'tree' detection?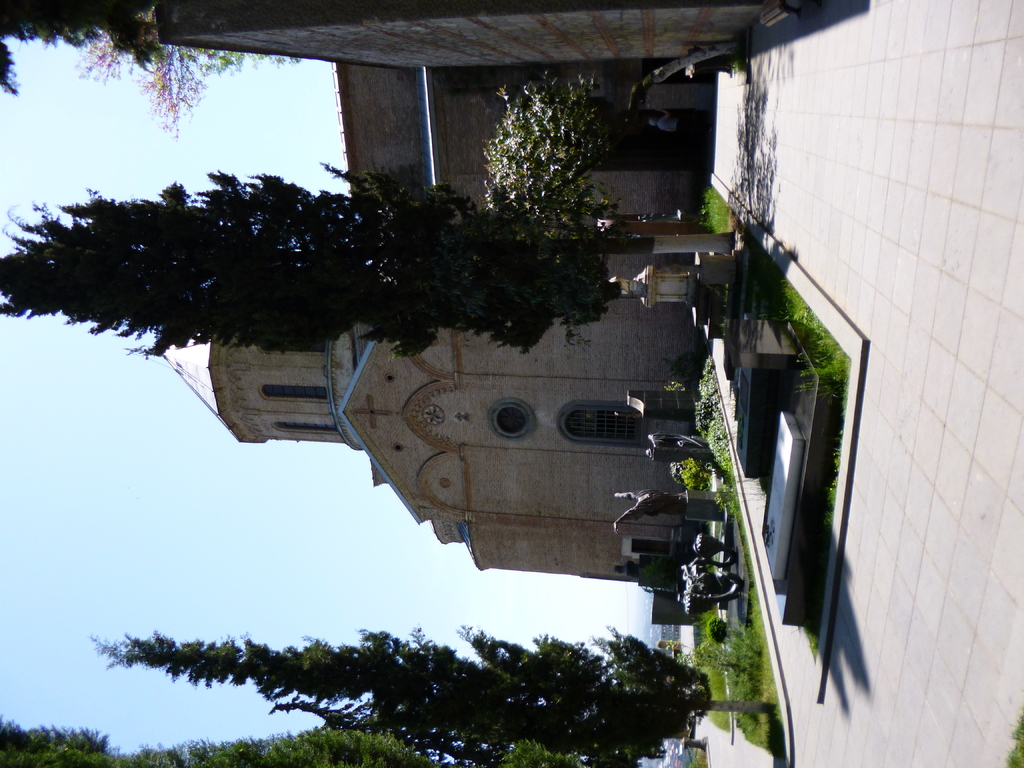
x1=73 y1=31 x2=221 y2=134
